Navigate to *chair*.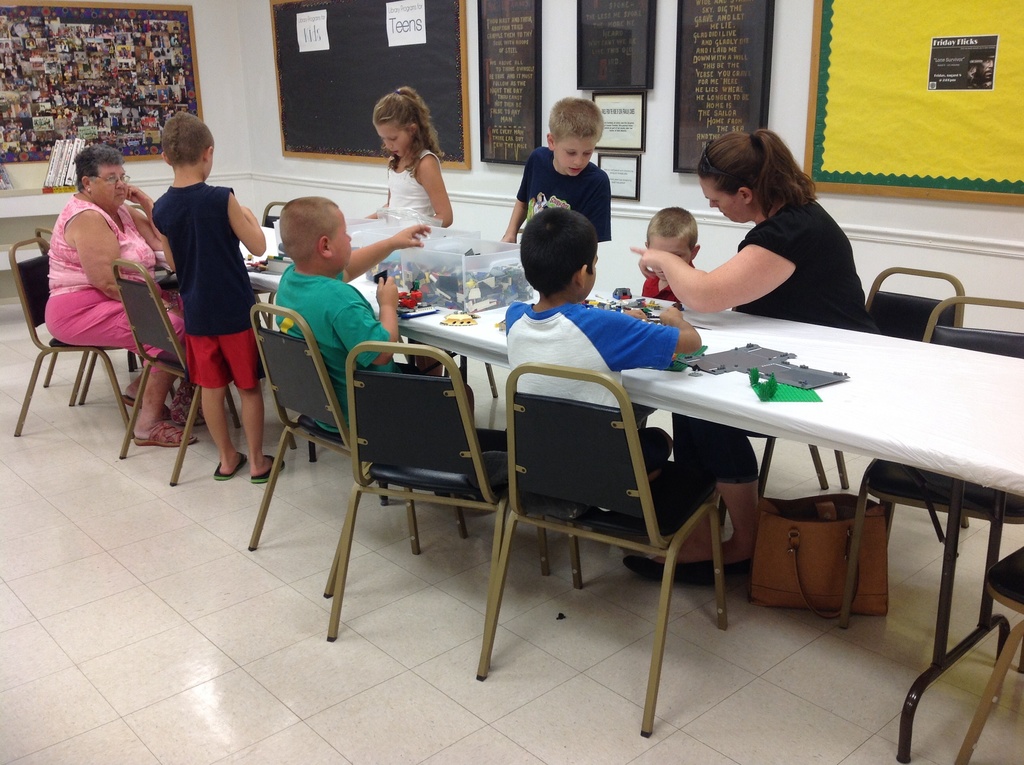
Navigation target: bbox=[249, 300, 472, 598].
